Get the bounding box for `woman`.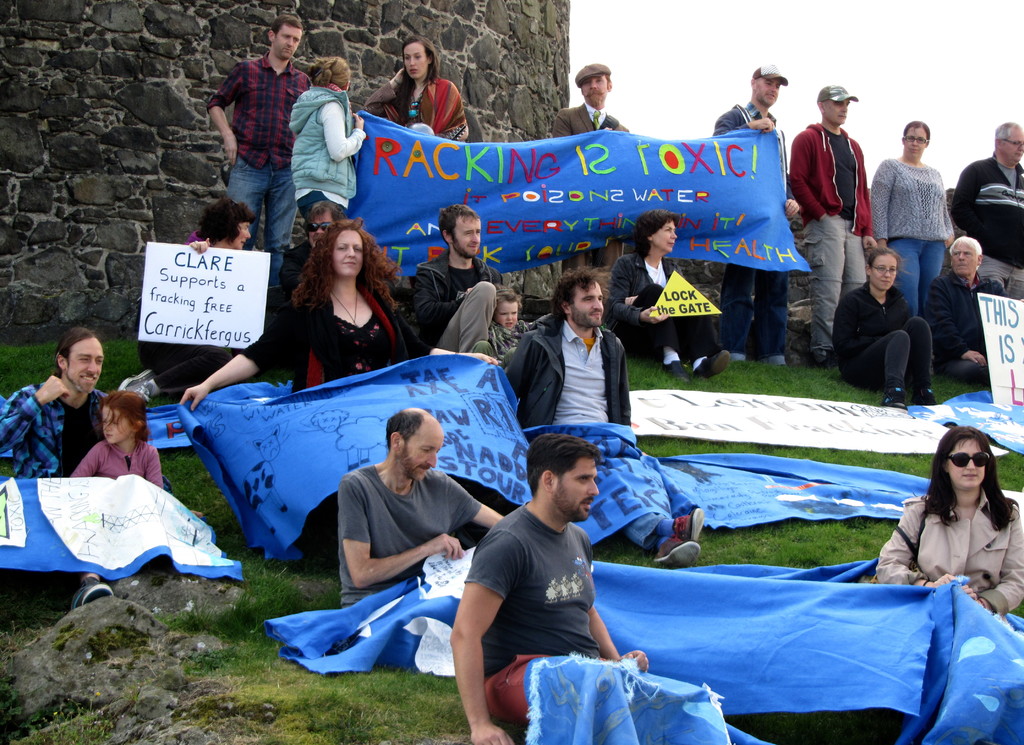
box(832, 248, 933, 406).
